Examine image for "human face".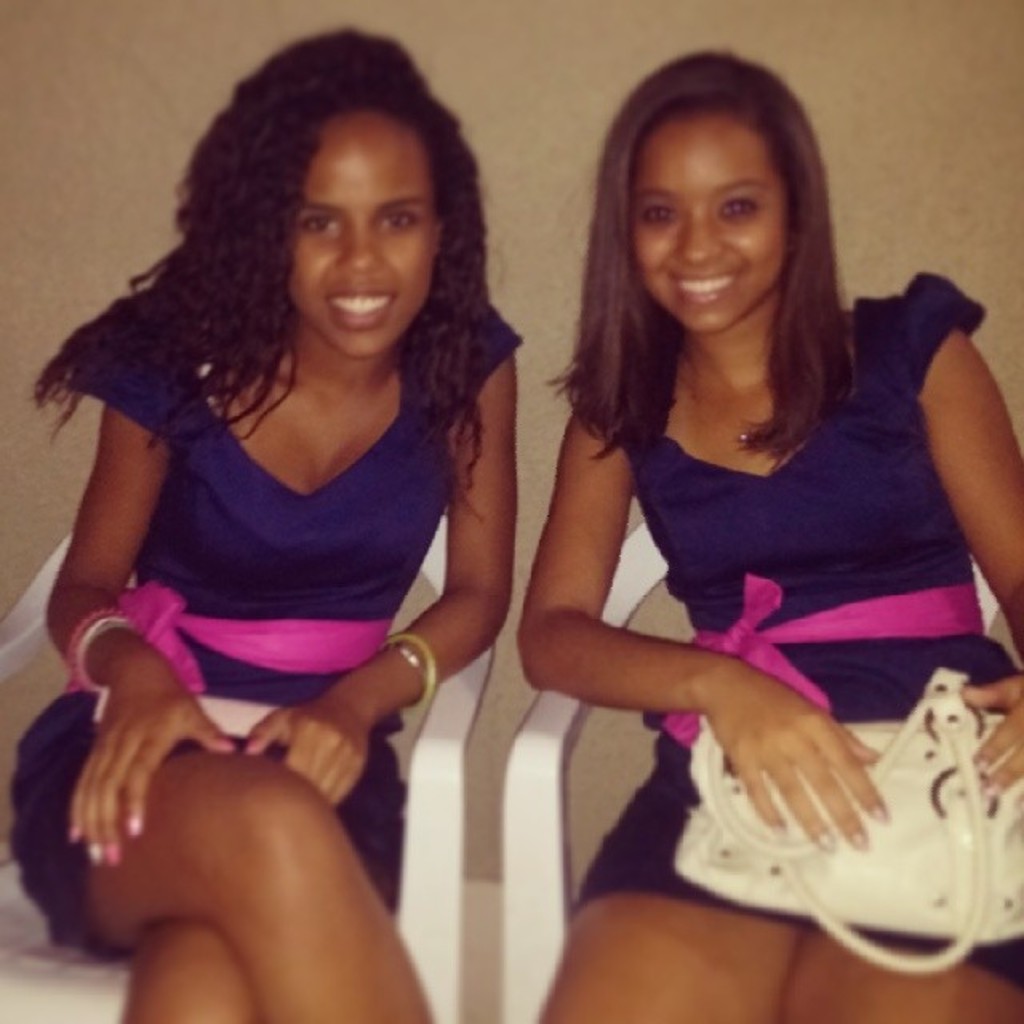
Examination result: select_region(290, 101, 438, 352).
